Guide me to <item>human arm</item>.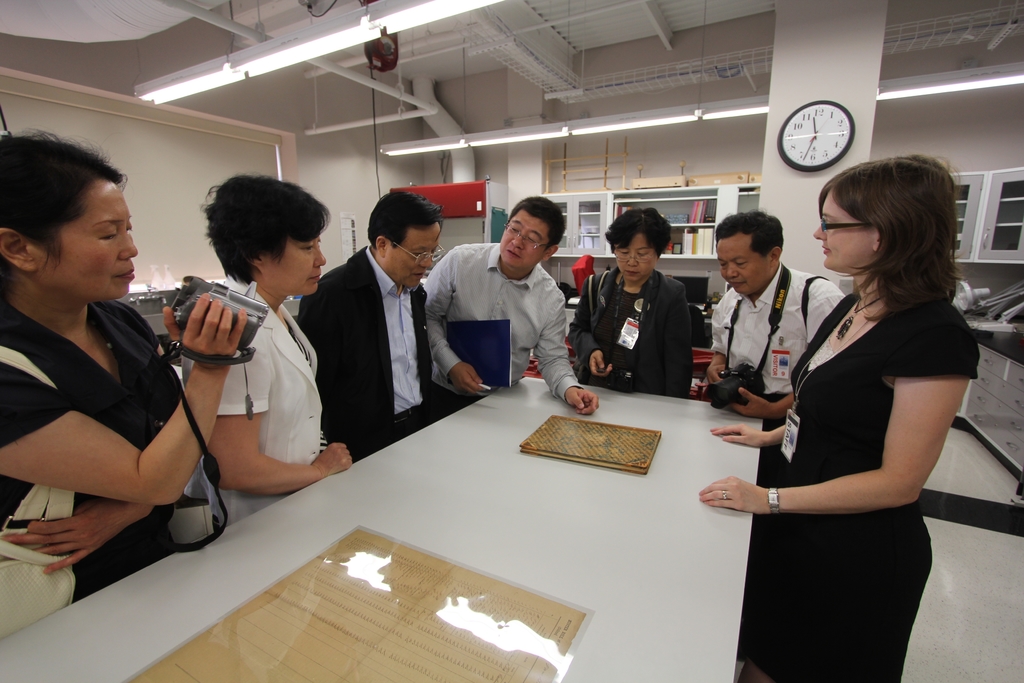
Guidance: left=205, top=331, right=365, bottom=497.
